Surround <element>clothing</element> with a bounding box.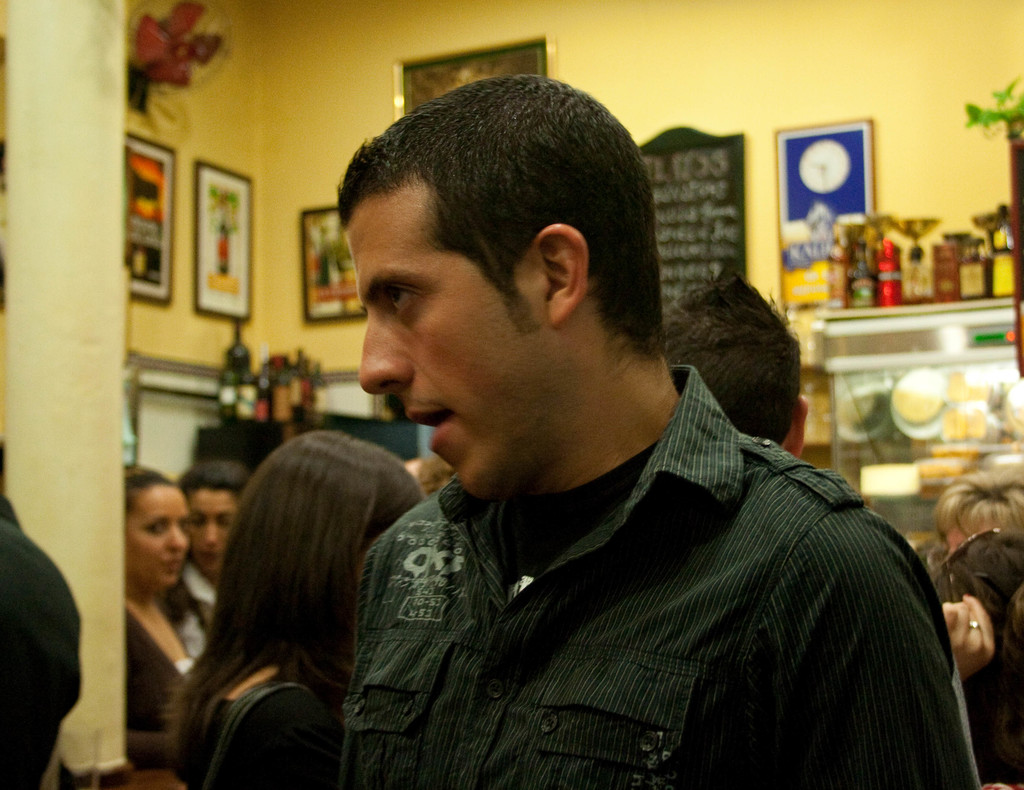
<box>289,361,993,789</box>.
